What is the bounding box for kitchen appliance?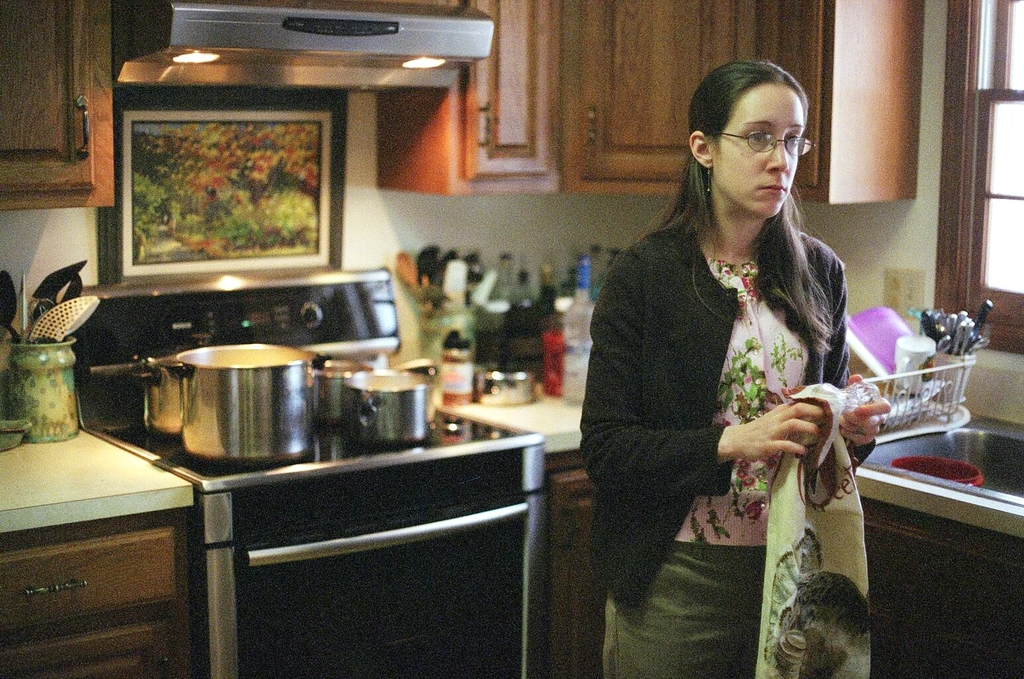
{"x1": 163, "y1": 340, "x2": 320, "y2": 463}.
